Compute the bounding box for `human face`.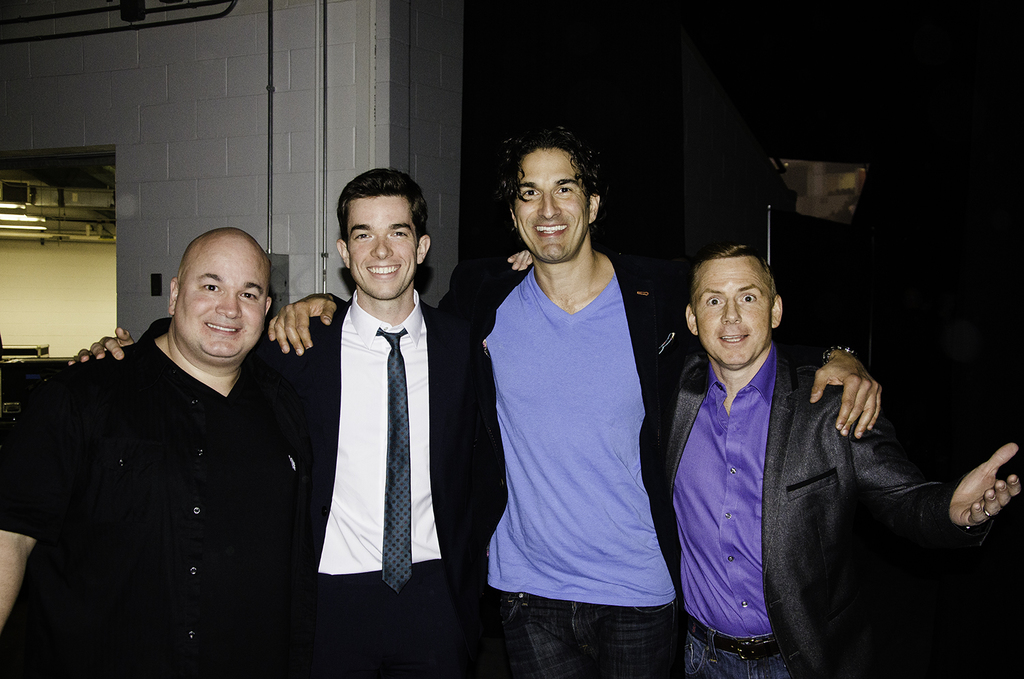
(513, 146, 588, 265).
